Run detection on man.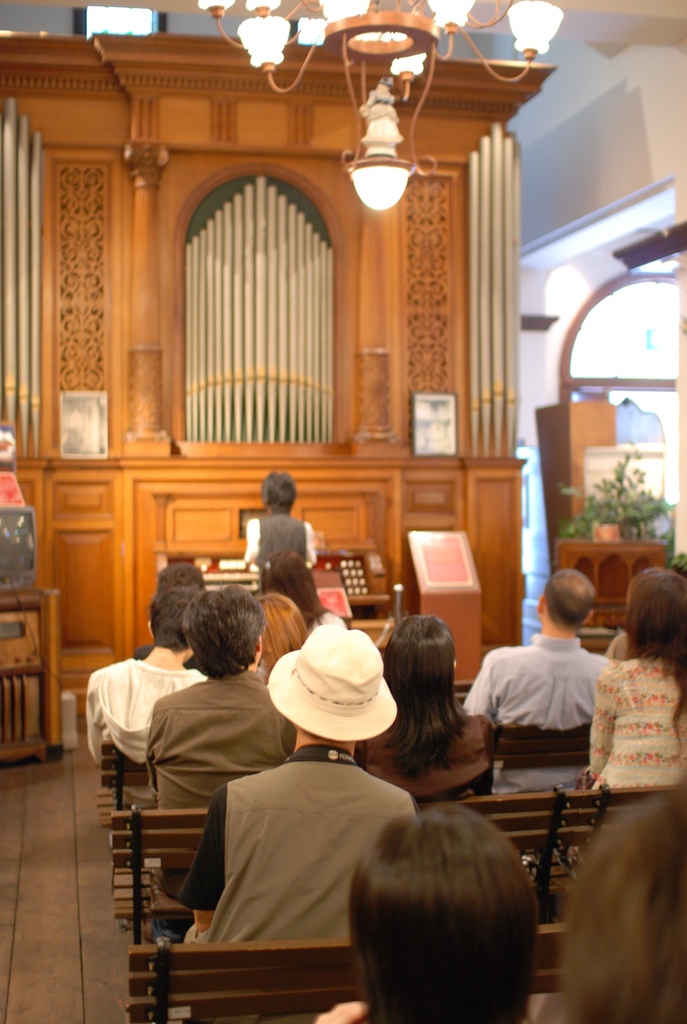
Result: [left=462, top=557, right=621, bottom=802].
